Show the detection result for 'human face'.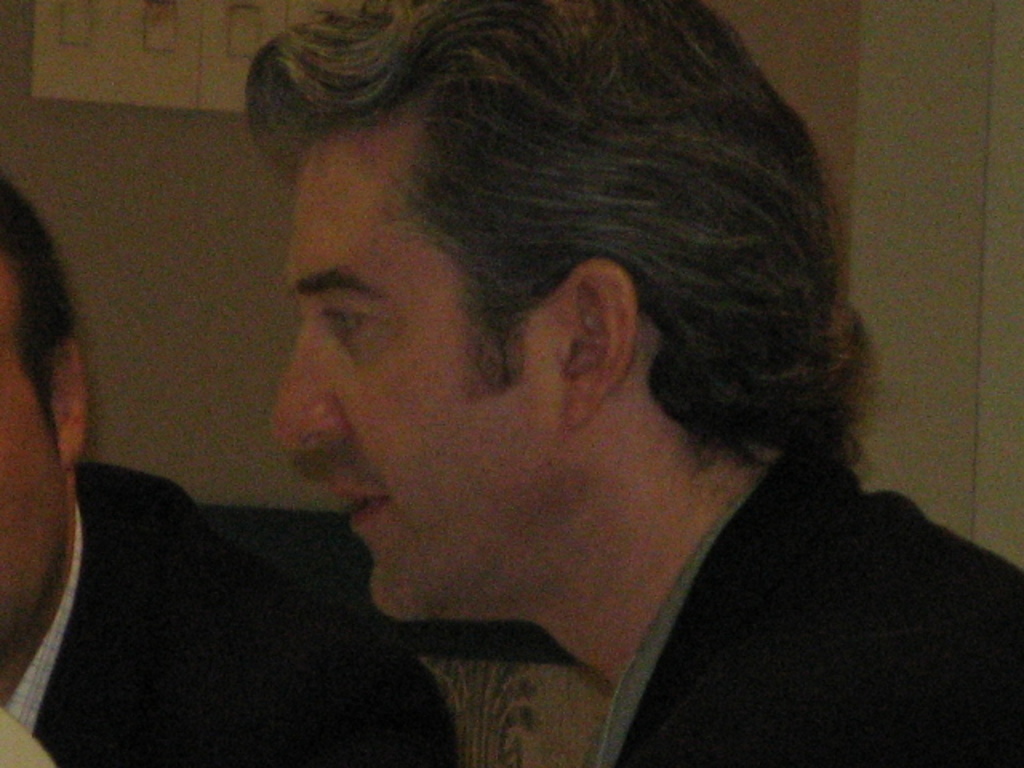
[x1=274, y1=139, x2=549, y2=618].
